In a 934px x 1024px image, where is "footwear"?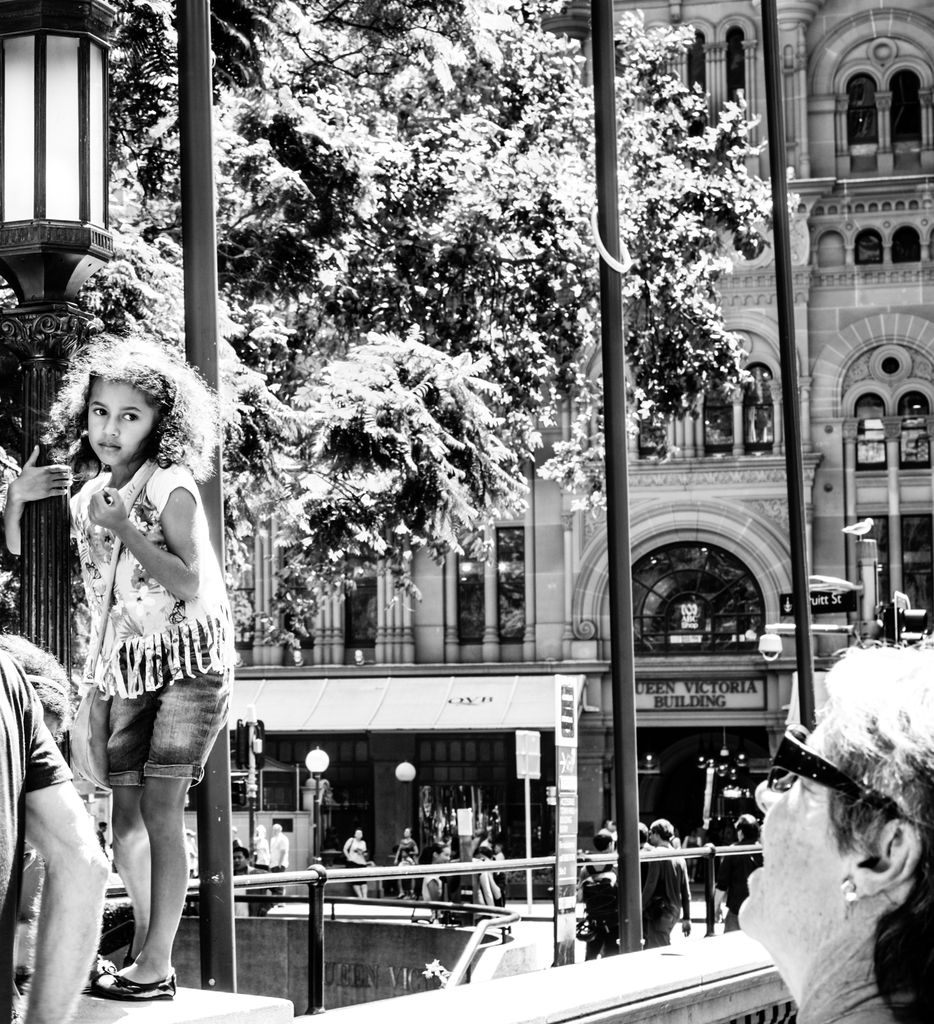
pyautogui.locateOnScreen(122, 940, 136, 964).
